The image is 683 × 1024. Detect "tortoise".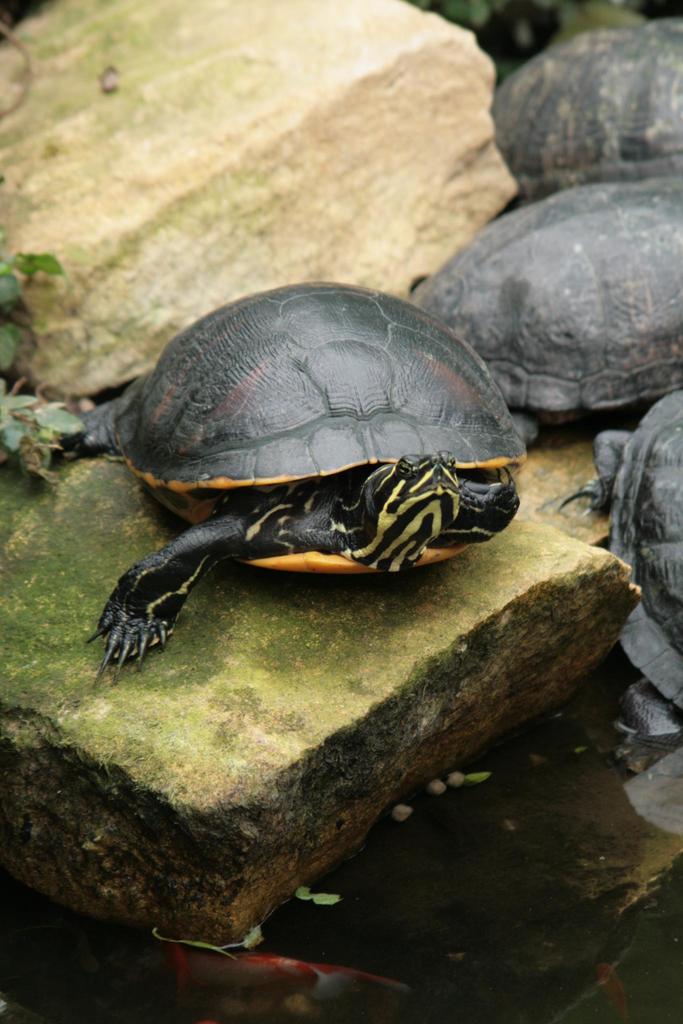
Detection: Rect(413, 171, 682, 444).
